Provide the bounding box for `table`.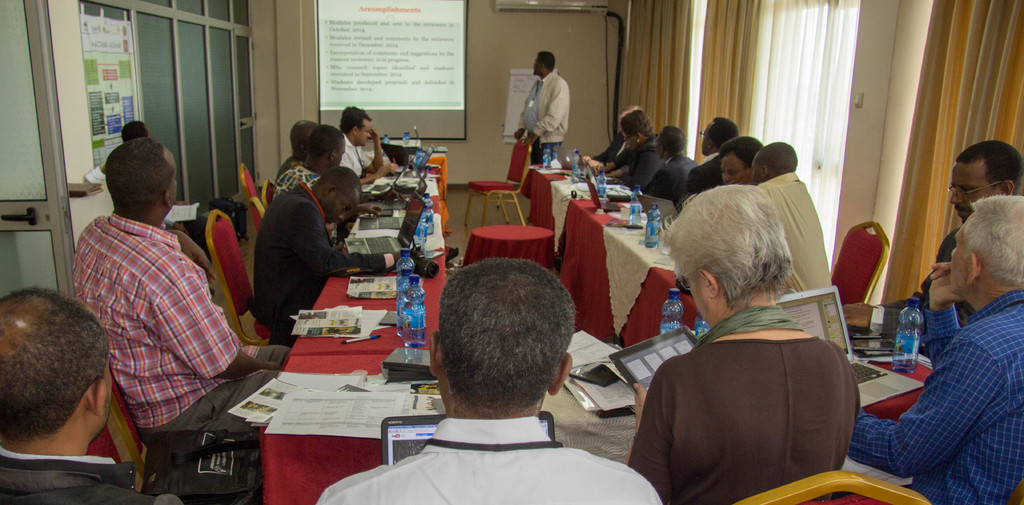
(461,219,556,273).
